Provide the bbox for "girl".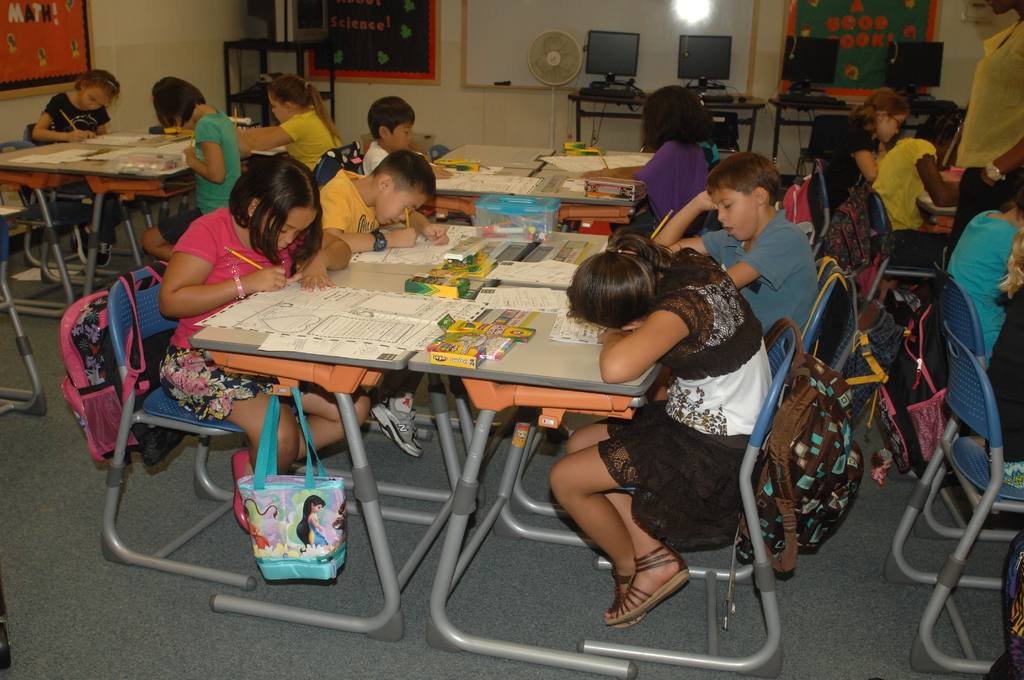
bbox=[550, 228, 772, 628].
